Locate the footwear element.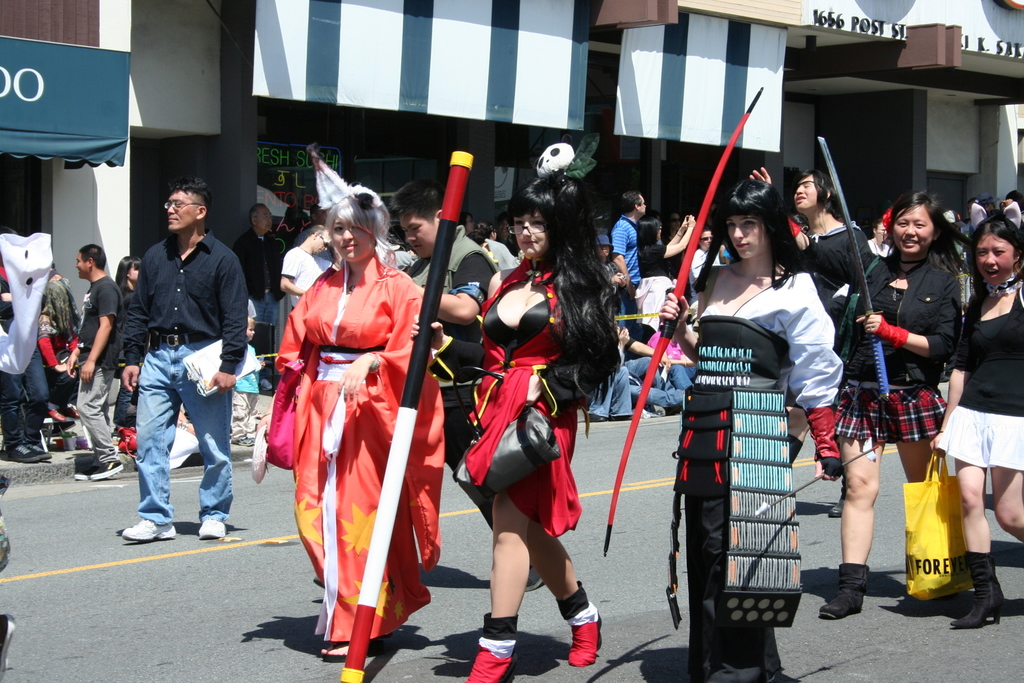
Element bbox: {"x1": 950, "y1": 545, "x2": 1011, "y2": 624}.
